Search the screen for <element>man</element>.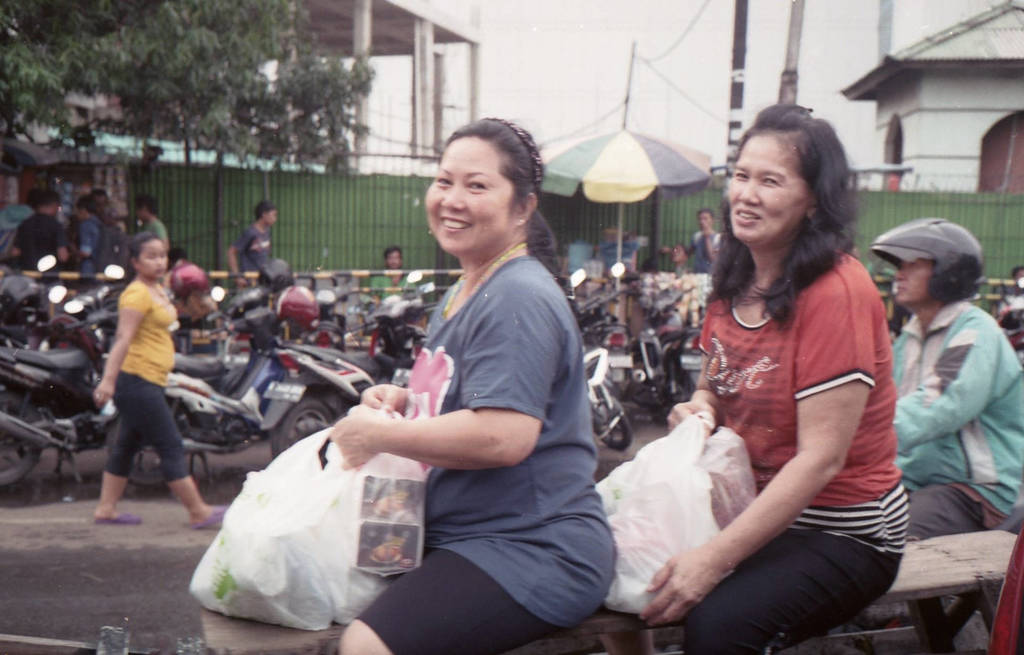
Found at <box>884,219,1021,554</box>.
